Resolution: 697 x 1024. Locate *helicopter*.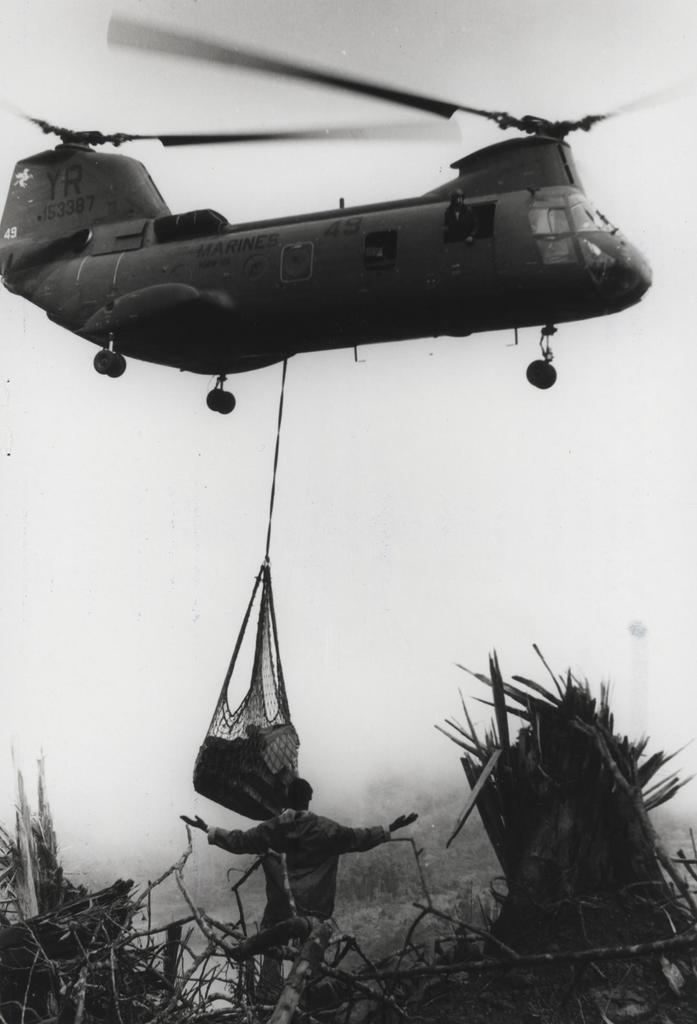
bbox=[0, 11, 696, 415].
